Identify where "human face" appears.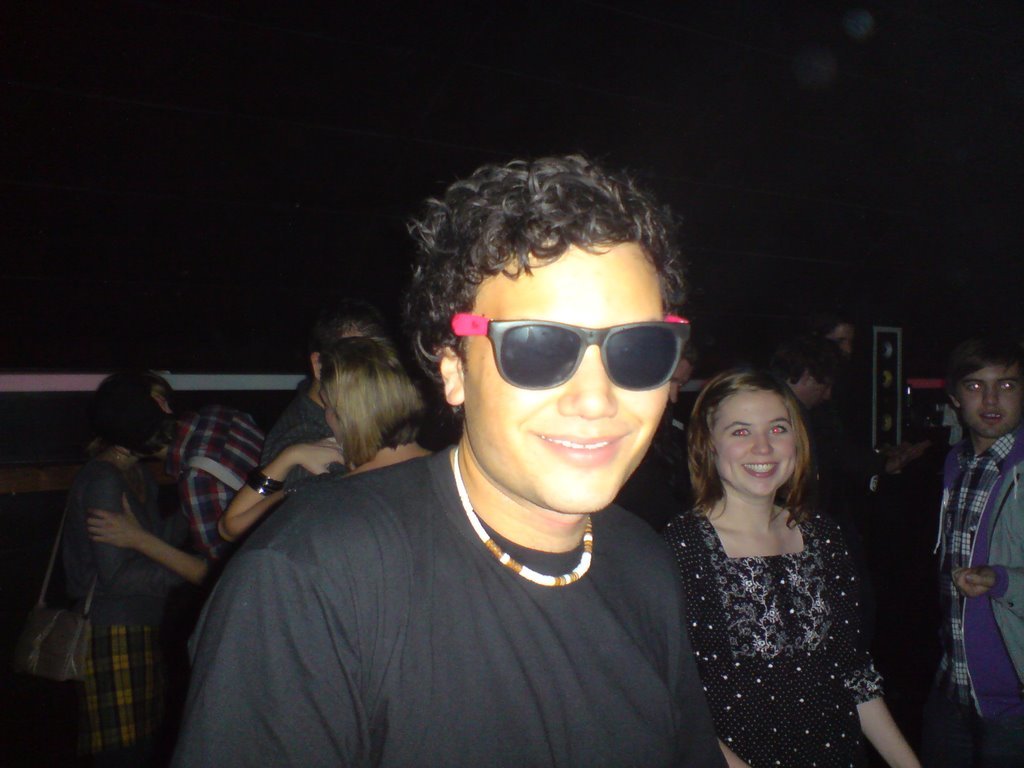
Appears at bbox=[721, 389, 802, 493].
